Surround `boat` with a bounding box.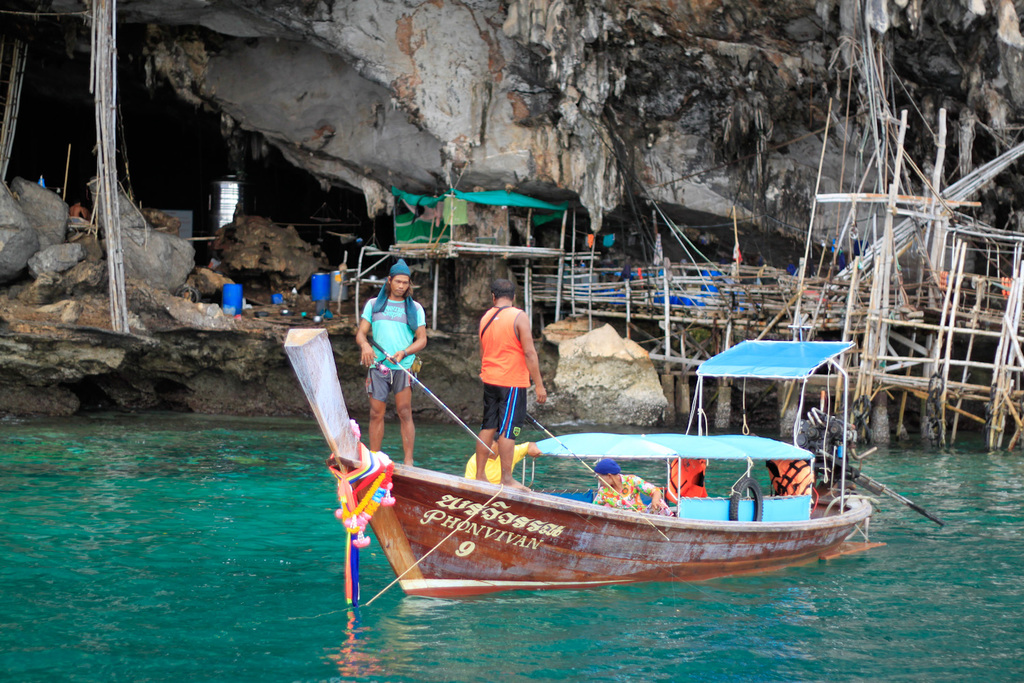
(left=261, top=288, right=882, bottom=622).
